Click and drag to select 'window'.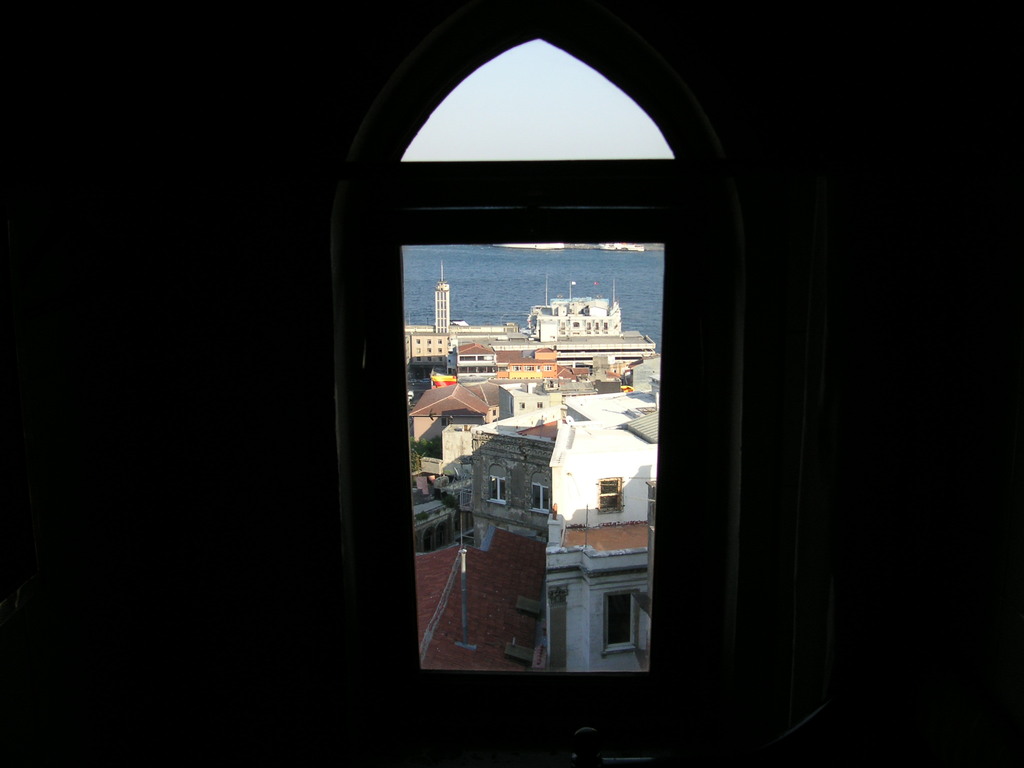
Selection: <box>415,355,420,362</box>.
